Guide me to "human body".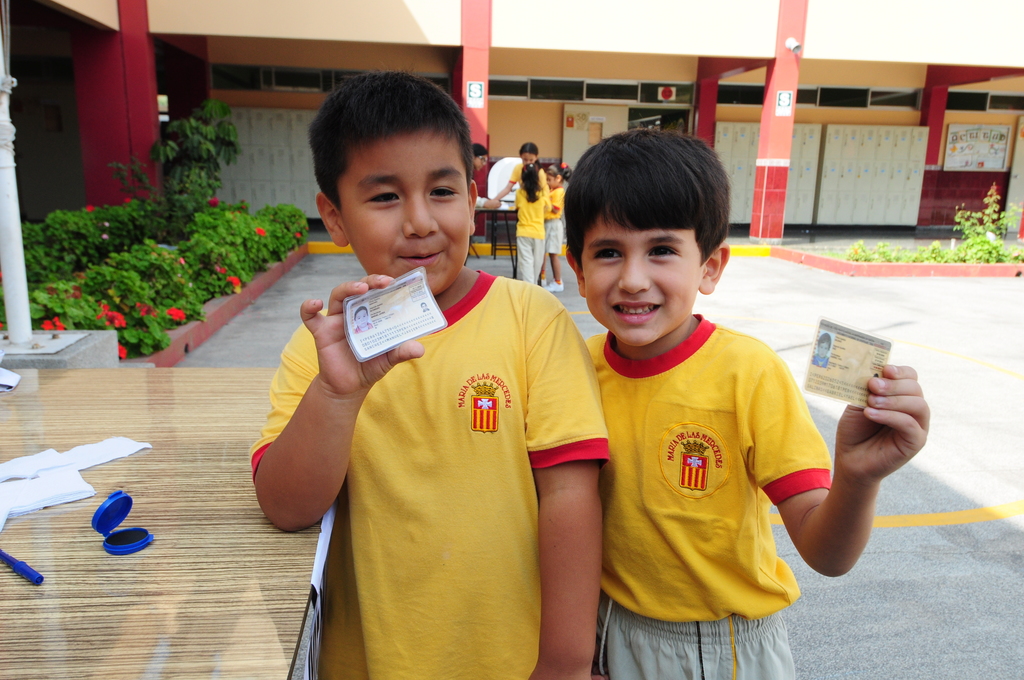
Guidance: box=[515, 165, 555, 287].
